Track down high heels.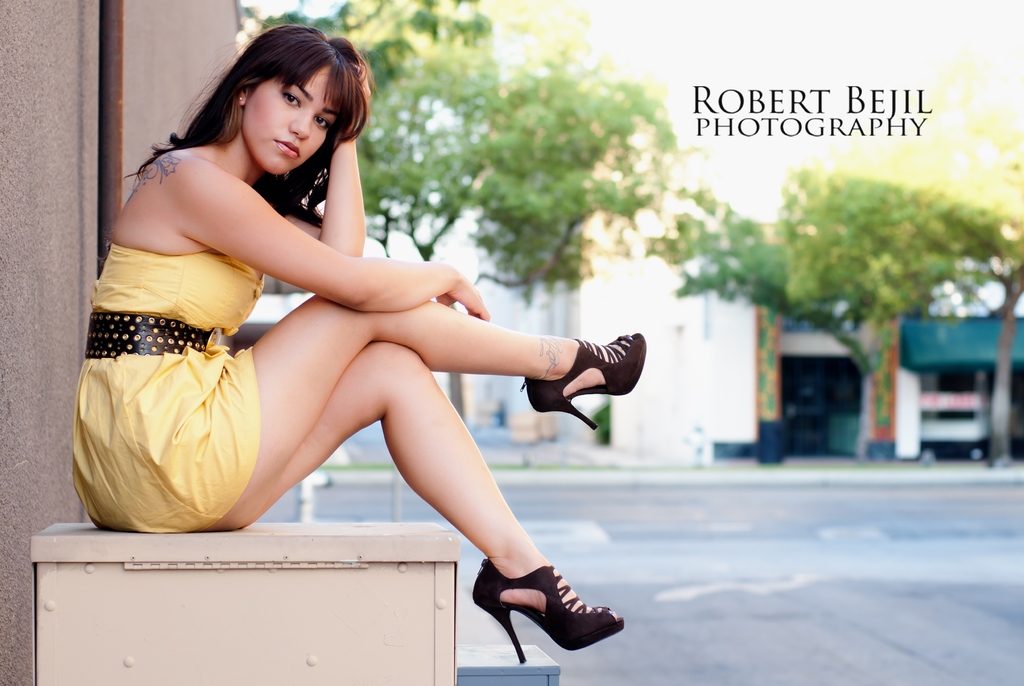
Tracked to 455,553,621,661.
